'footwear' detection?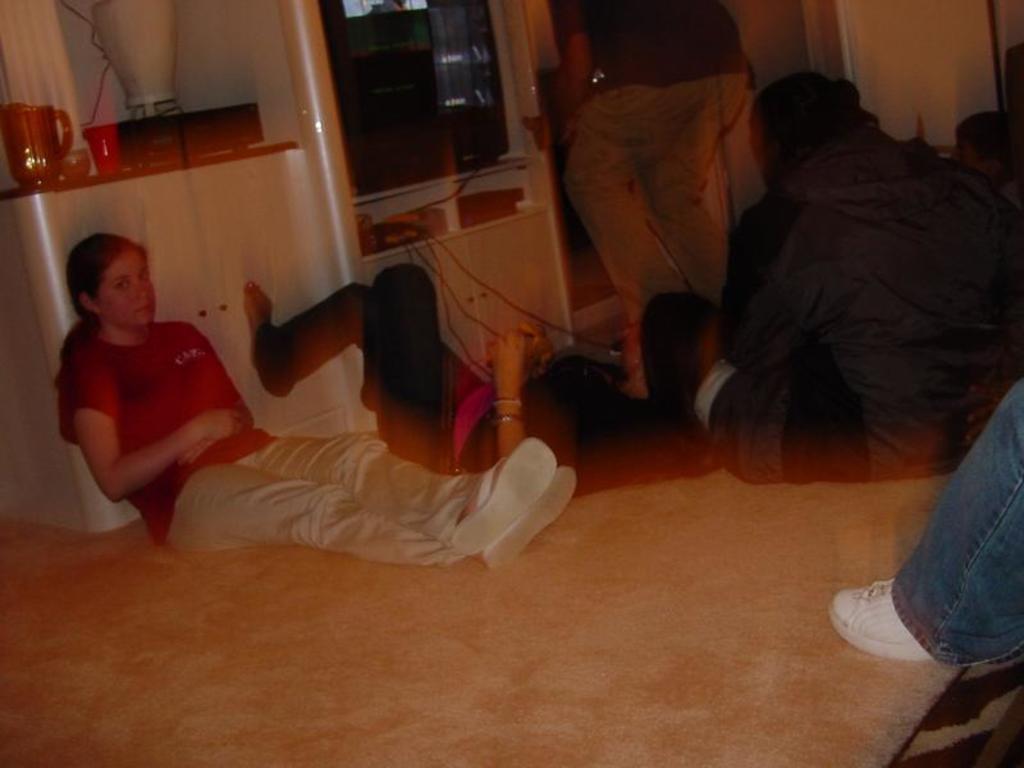
(left=484, top=463, right=580, bottom=572)
